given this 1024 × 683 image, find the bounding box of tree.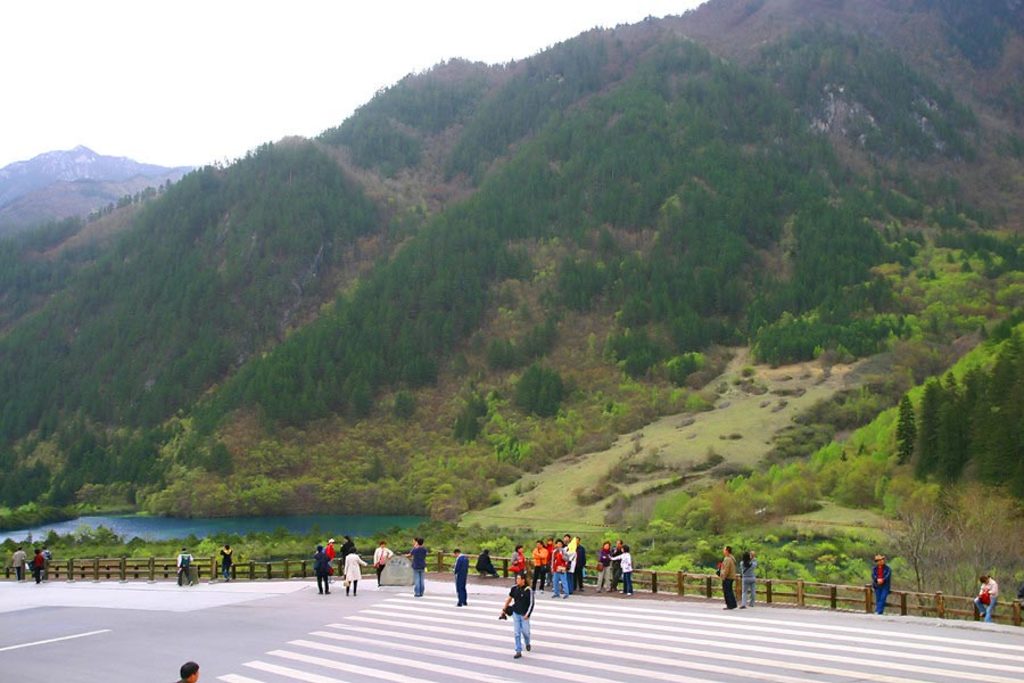
x1=895, y1=397, x2=919, y2=466.
